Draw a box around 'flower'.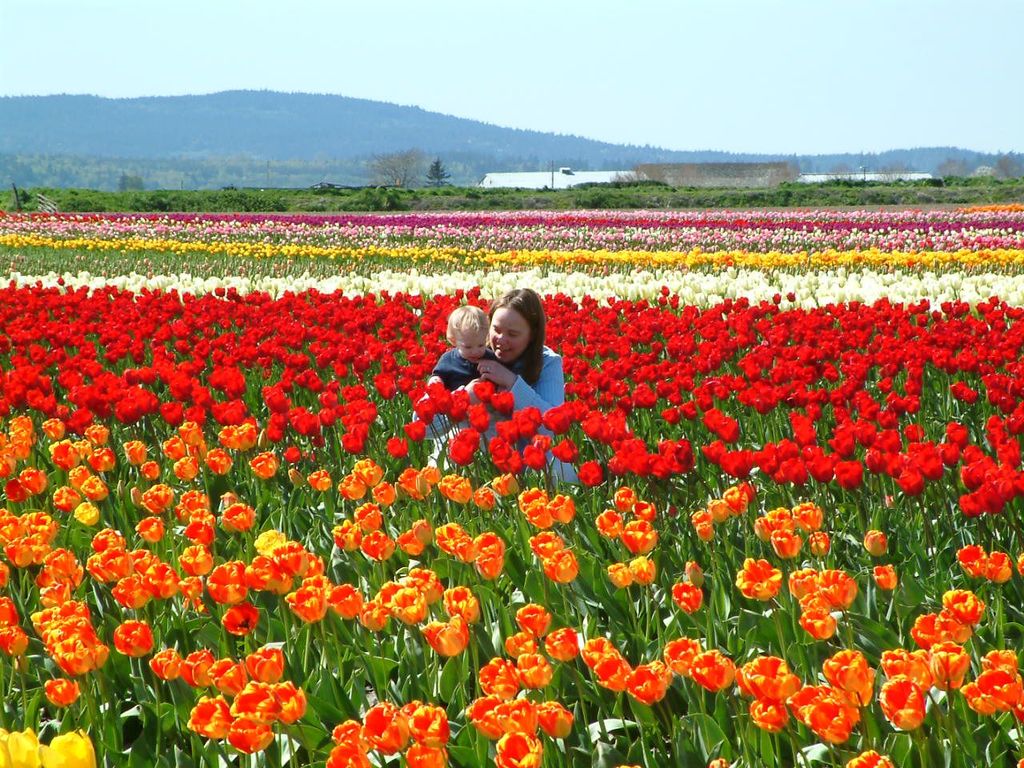
[left=42, top=678, right=79, bottom=712].
